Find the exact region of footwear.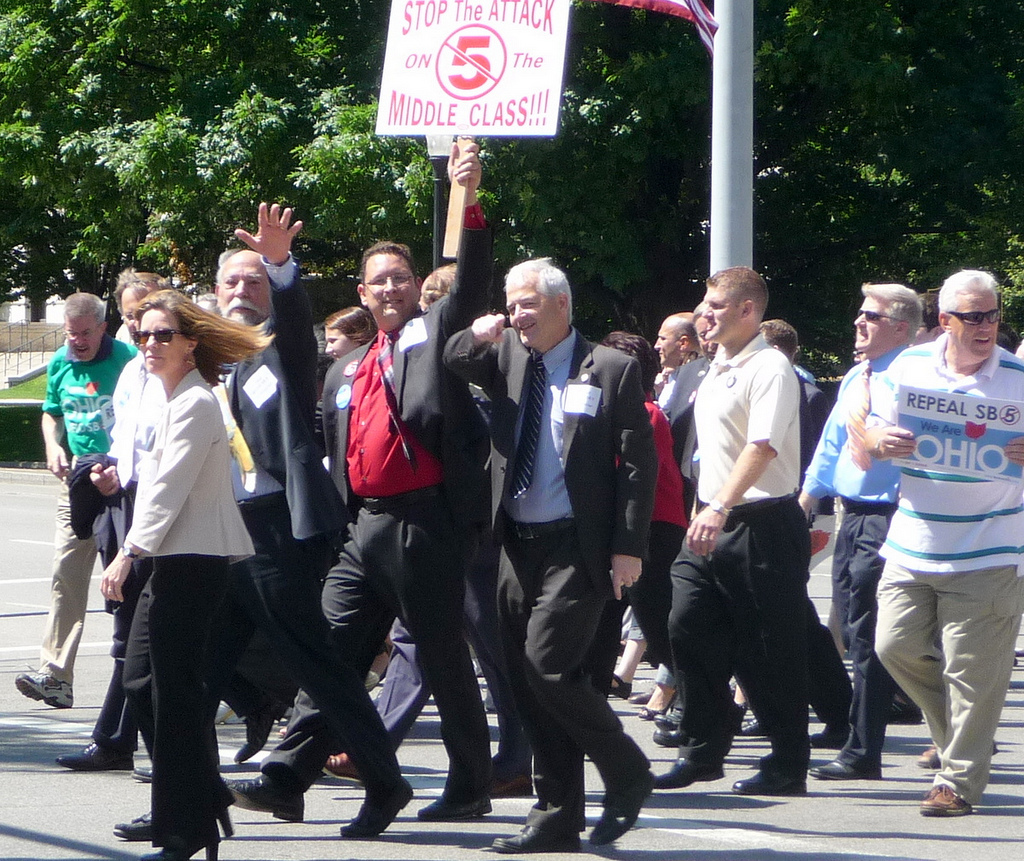
Exact region: (left=904, top=745, right=1007, bottom=821).
